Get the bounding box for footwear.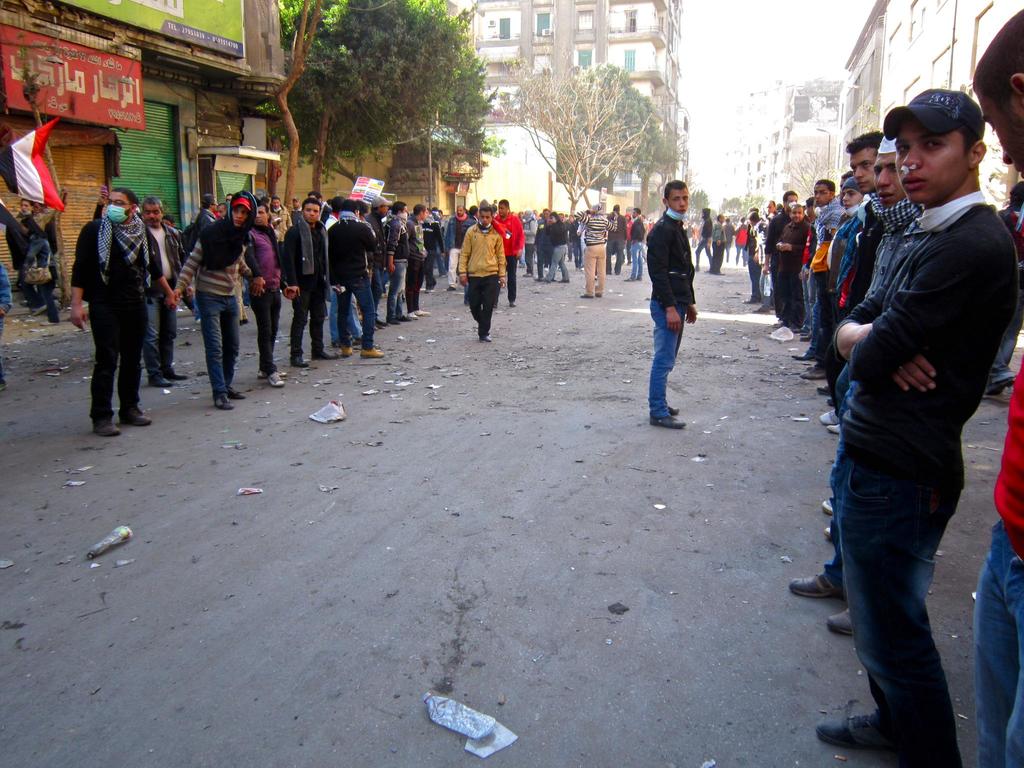
region(41, 319, 57, 323).
